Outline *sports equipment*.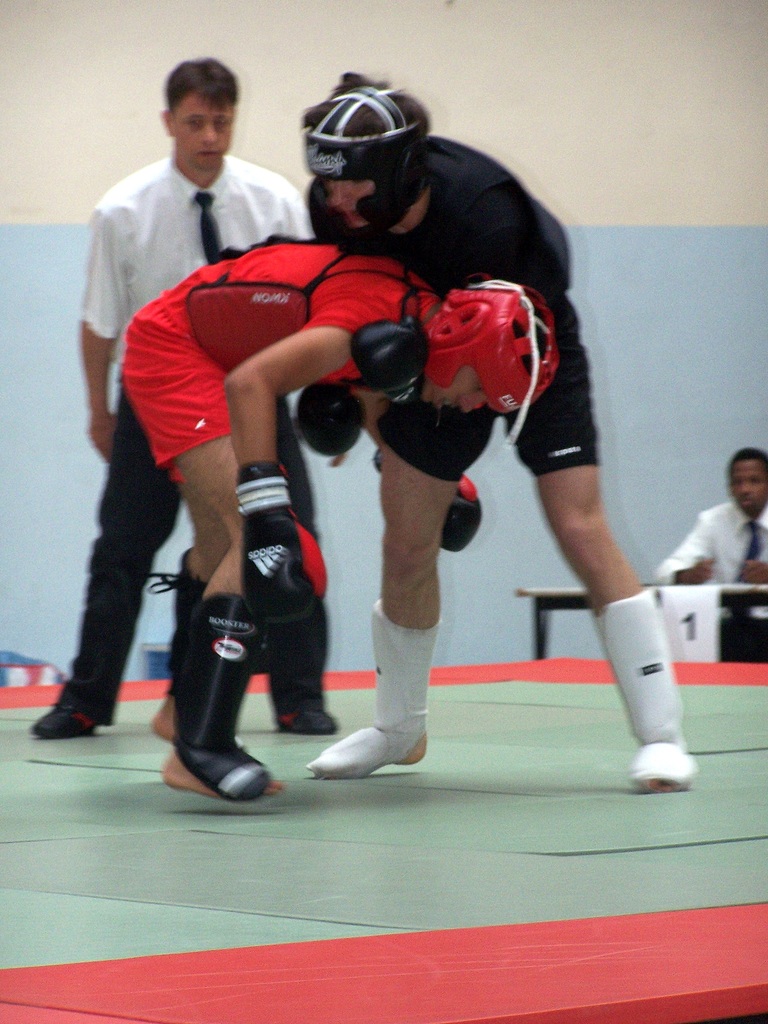
Outline: region(245, 460, 319, 634).
